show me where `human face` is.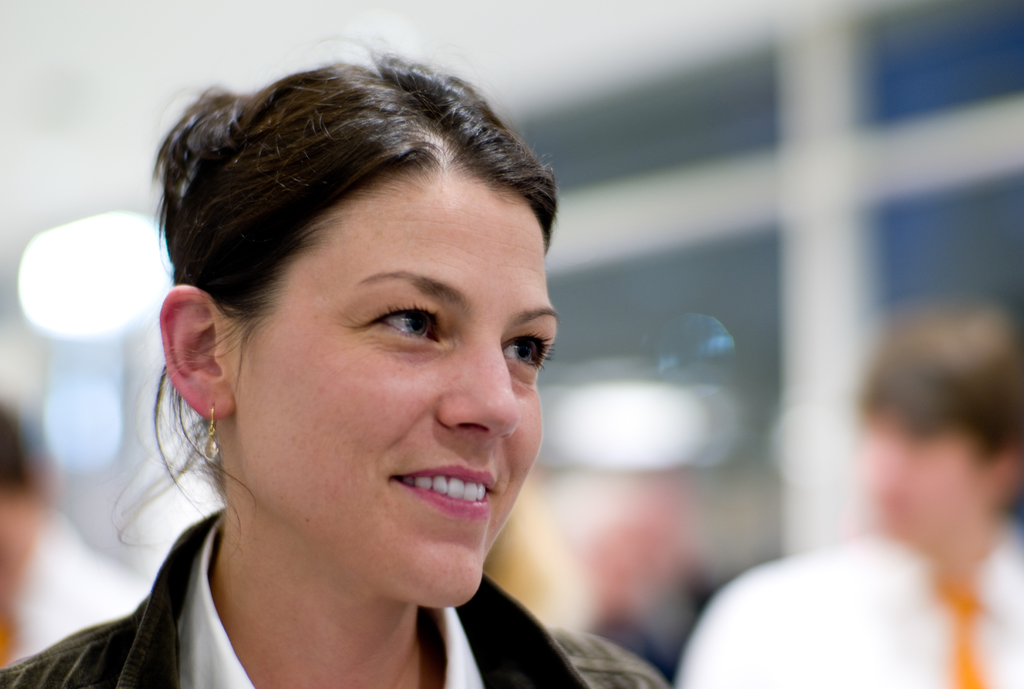
`human face` is at 236 156 557 612.
